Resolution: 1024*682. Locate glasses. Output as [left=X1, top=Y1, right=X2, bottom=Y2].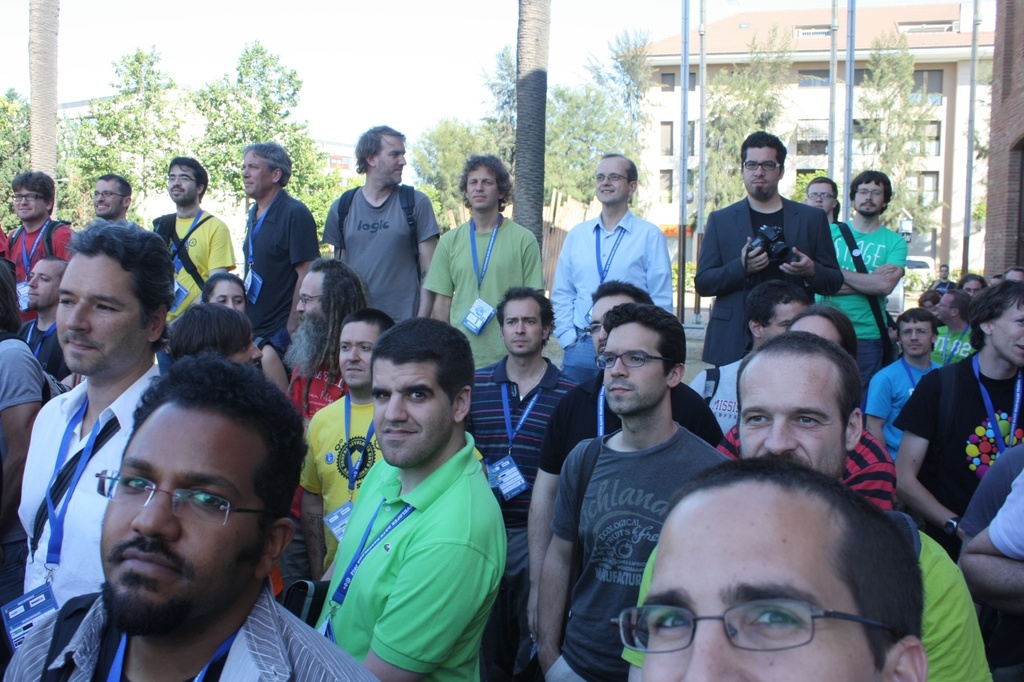
[left=591, top=173, right=627, bottom=179].
